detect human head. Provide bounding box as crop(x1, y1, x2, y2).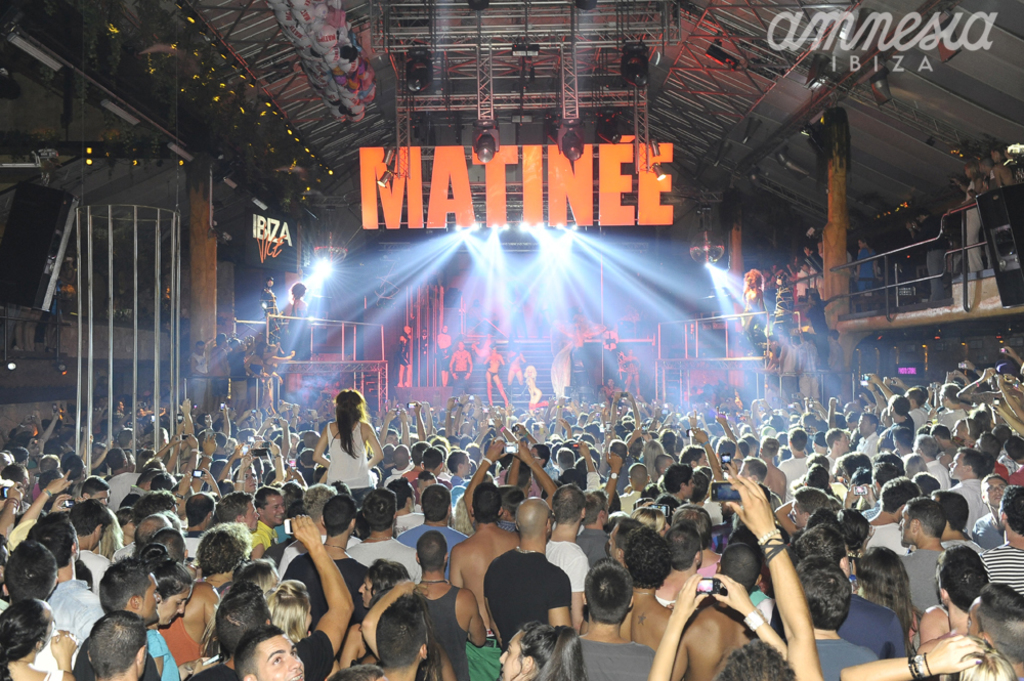
crop(421, 484, 452, 521).
